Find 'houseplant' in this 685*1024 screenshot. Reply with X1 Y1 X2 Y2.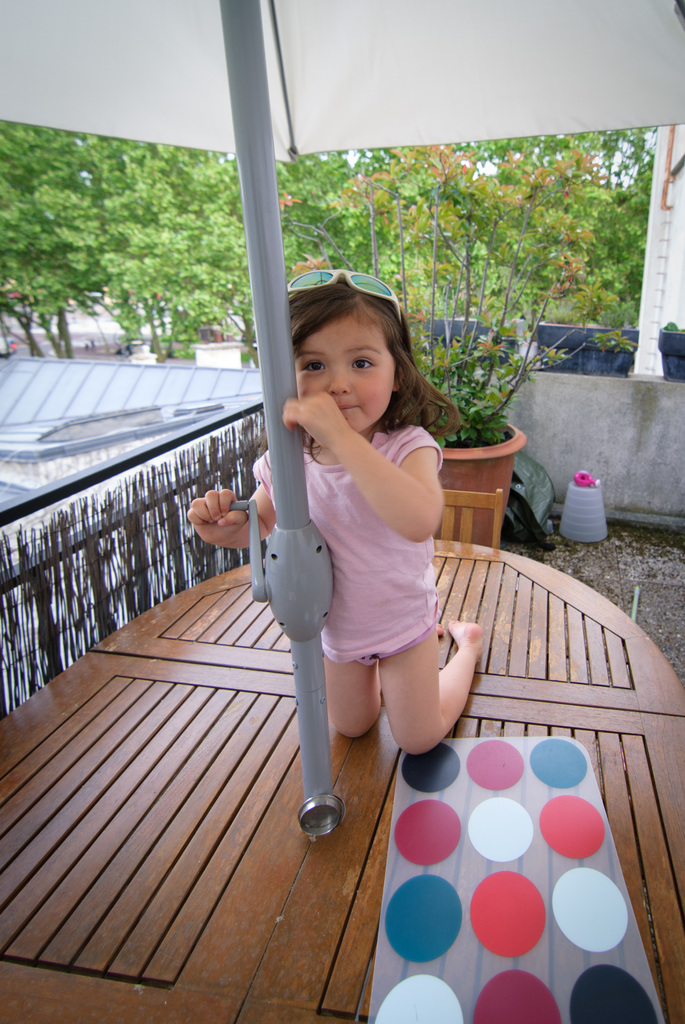
374 206 569 545.
